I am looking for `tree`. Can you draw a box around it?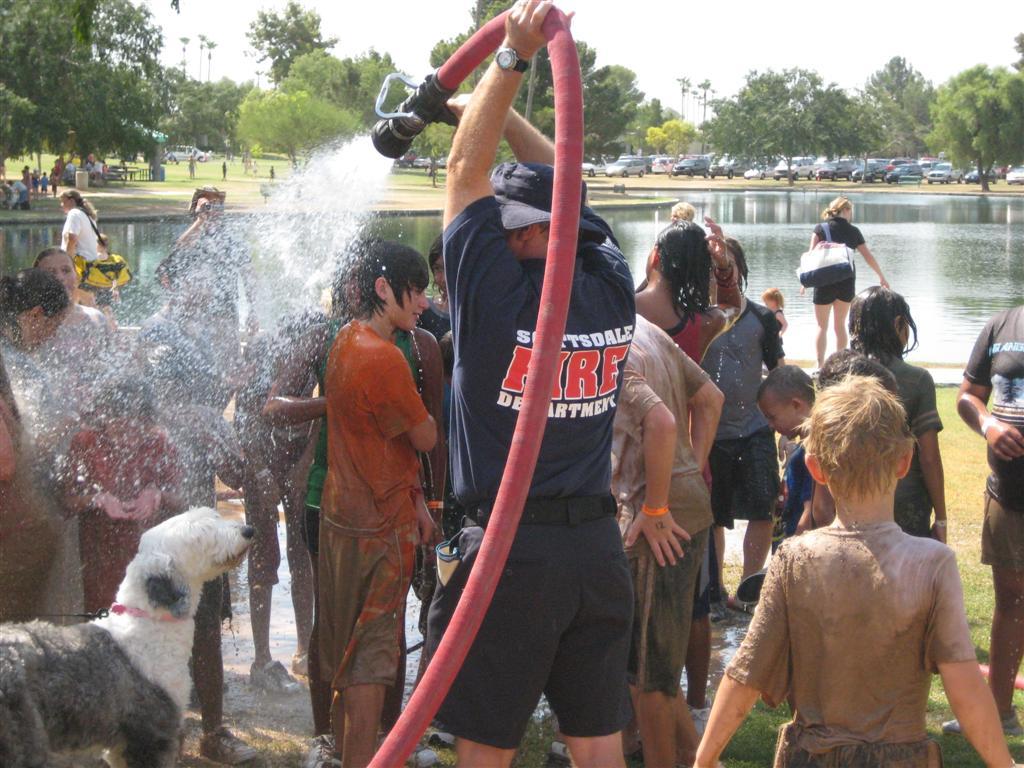
Sure, the bounding box is bbox=[163, 70, 250, 172].
